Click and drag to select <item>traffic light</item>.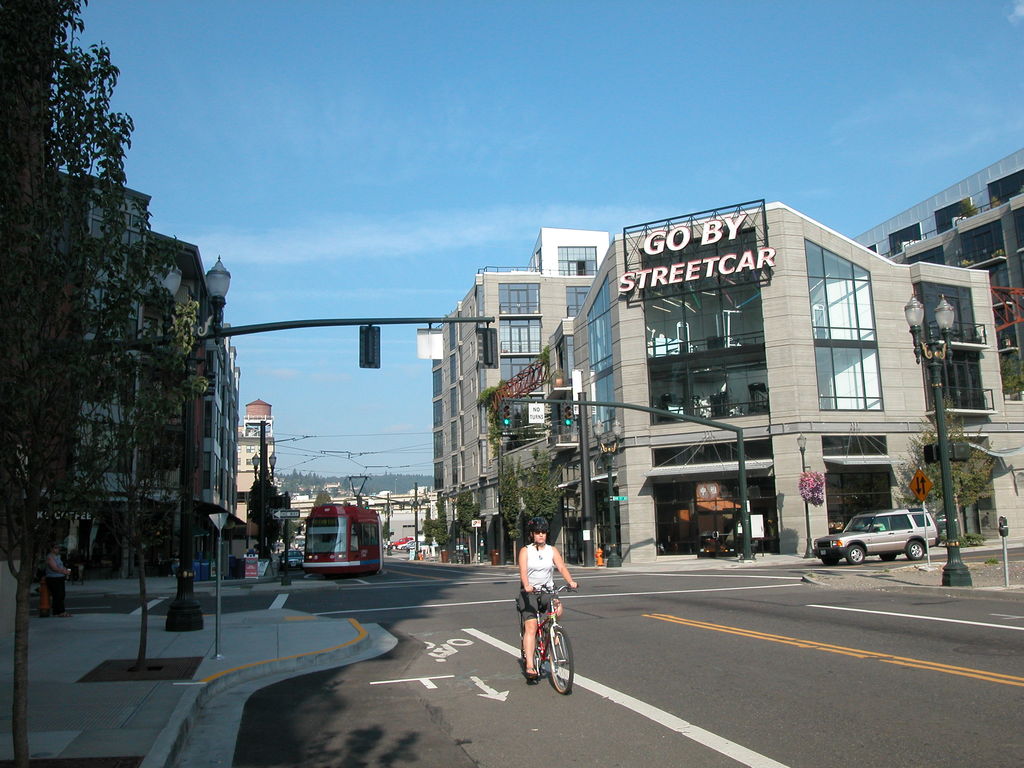
Selection: rect(476, 323, 500, 369).
